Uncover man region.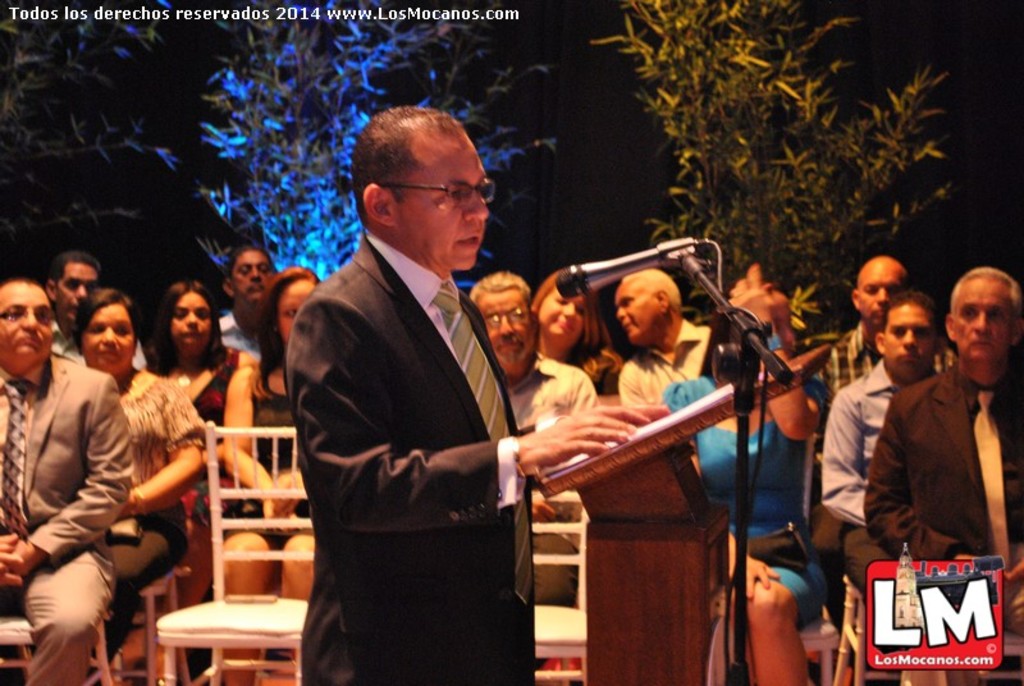
Uncovered: left=468, top=265, right=599, bottom=435.
